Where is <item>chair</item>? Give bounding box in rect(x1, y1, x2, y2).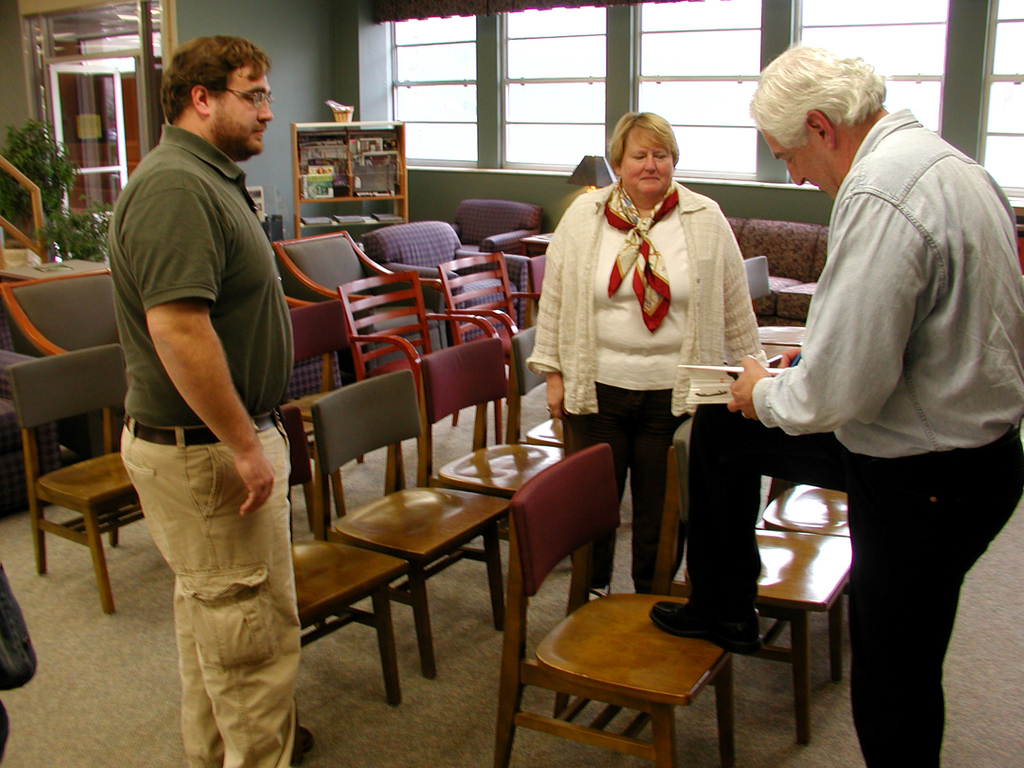
rect(283, 407, 403, 711).
